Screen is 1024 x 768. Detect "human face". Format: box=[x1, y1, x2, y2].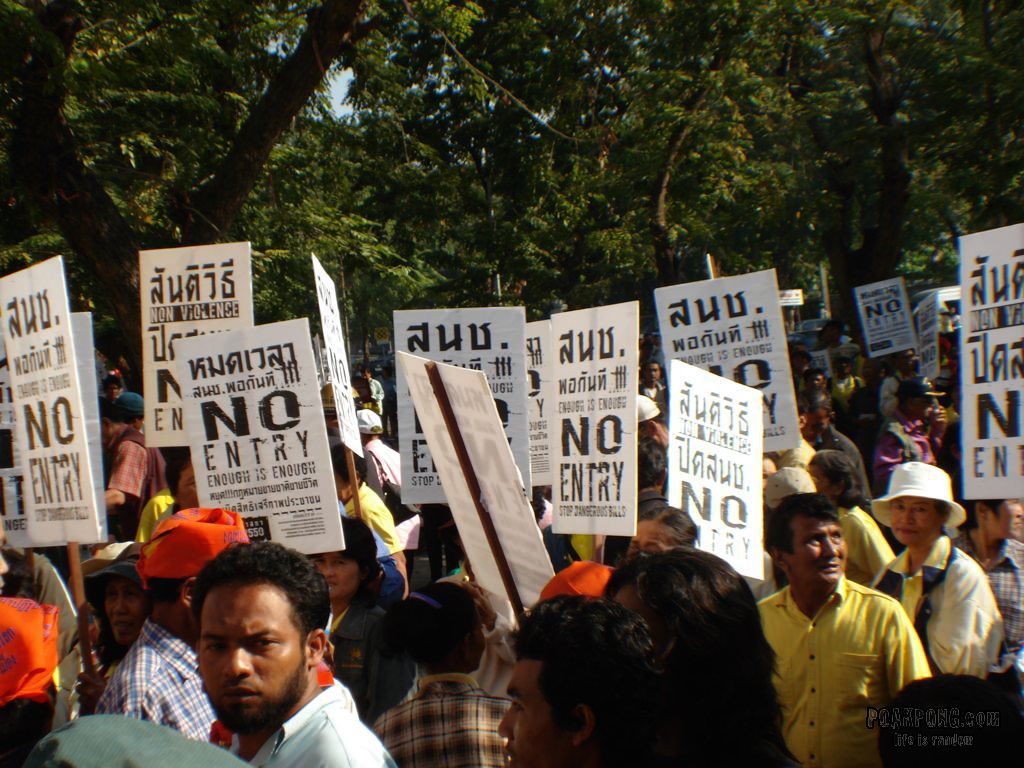
box=[892, 496, 940, 543].
